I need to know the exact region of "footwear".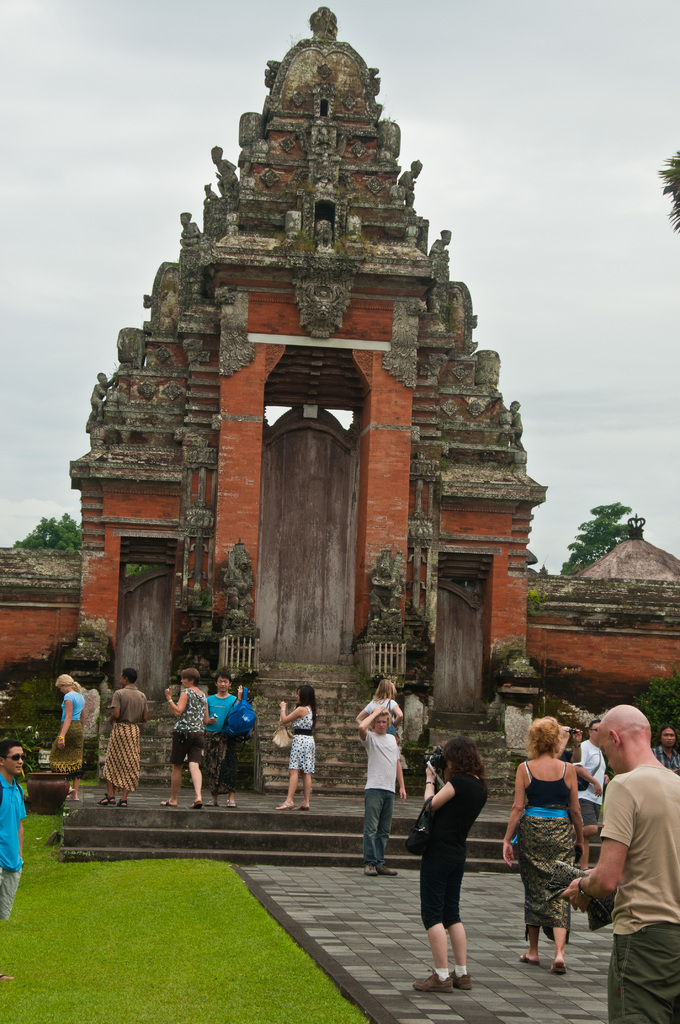
Region: locate(552, 960, 567, 974).
